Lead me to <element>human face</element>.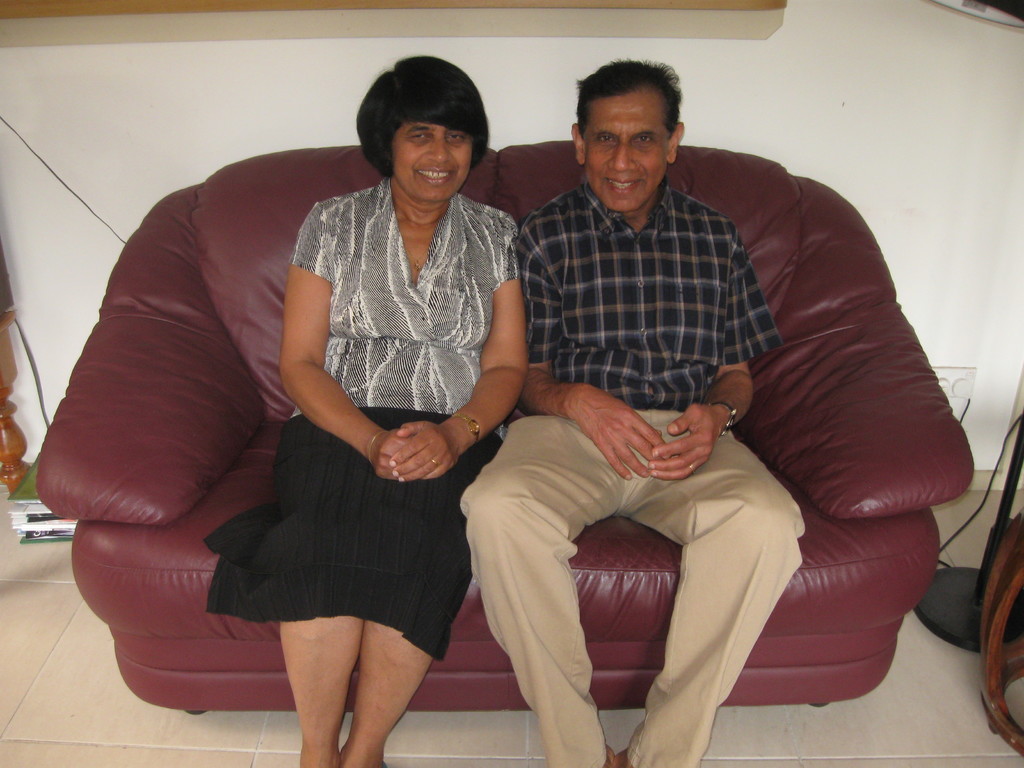
Lead to pyautogui.locateOnScreen(392, 113, 473, 200).
